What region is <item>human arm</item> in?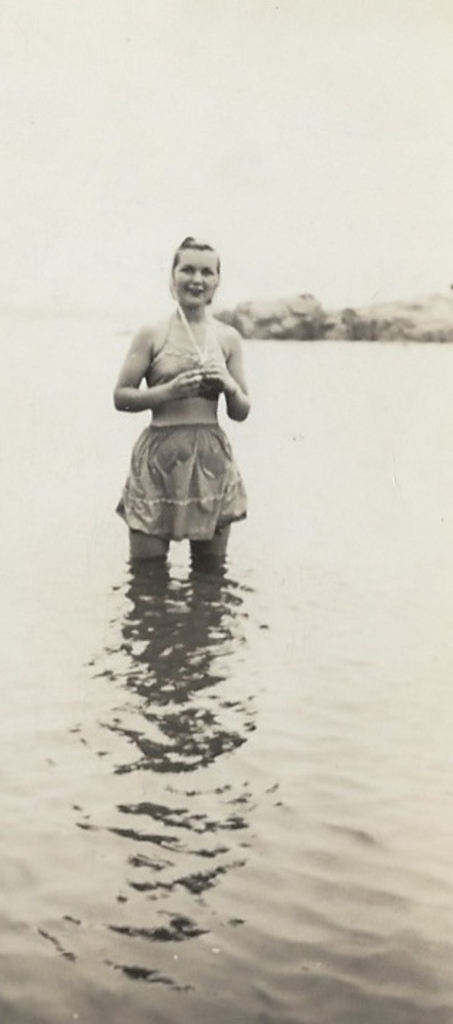
[left=202, top=333, right=248, bottom=429].
